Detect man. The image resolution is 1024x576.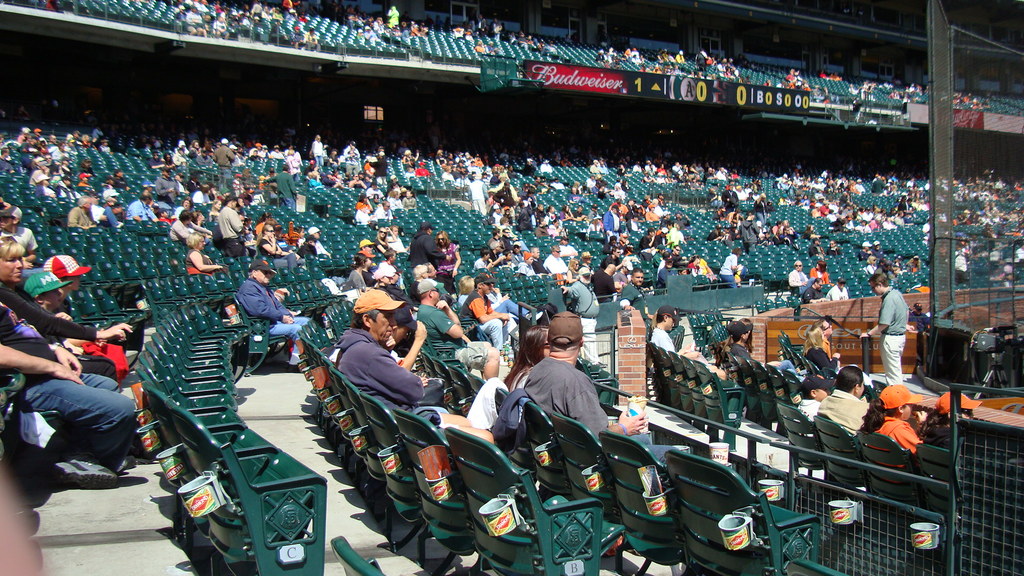
303:159:314:173.
